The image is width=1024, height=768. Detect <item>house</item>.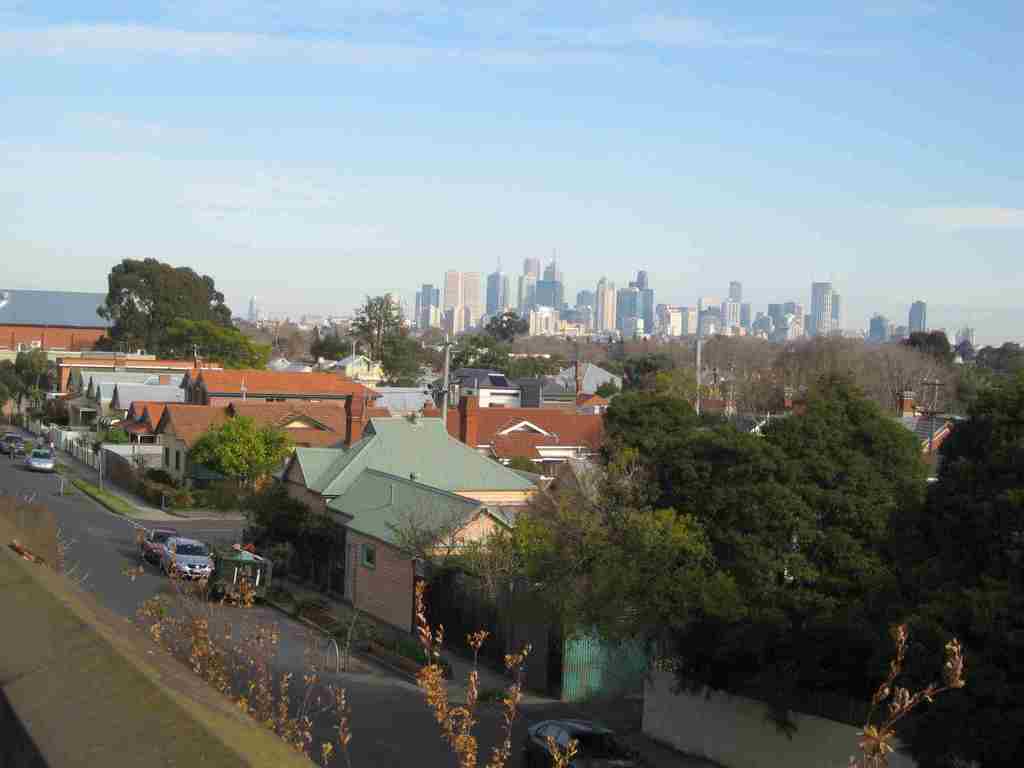
Detection: <region>825, 292, 849, 337</region>.
